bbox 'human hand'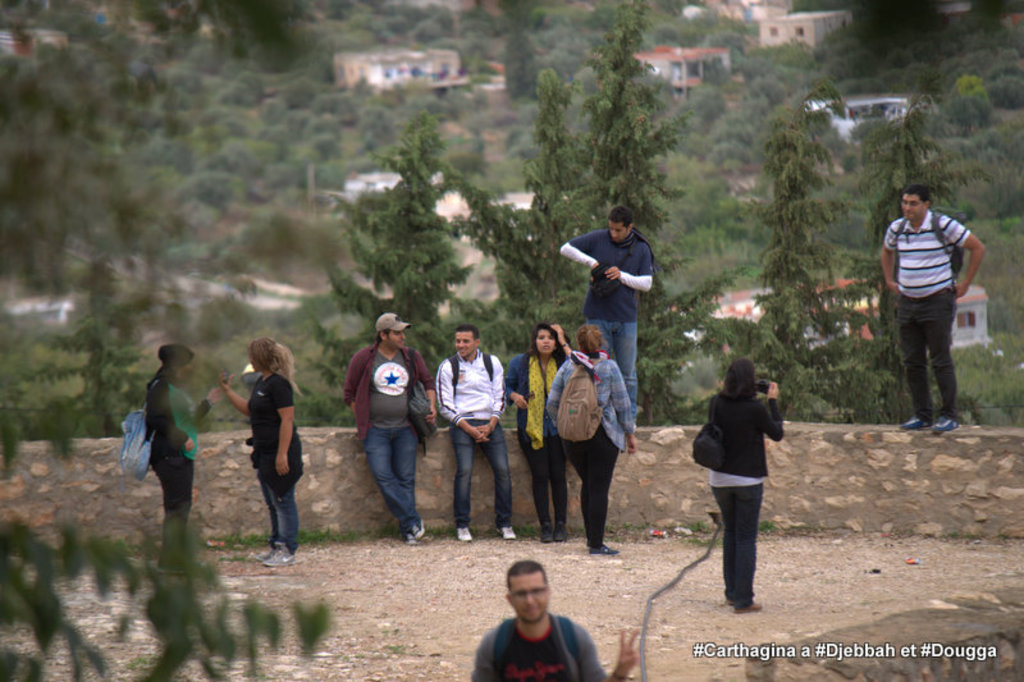
BBox(626, 438, 639, 457)
